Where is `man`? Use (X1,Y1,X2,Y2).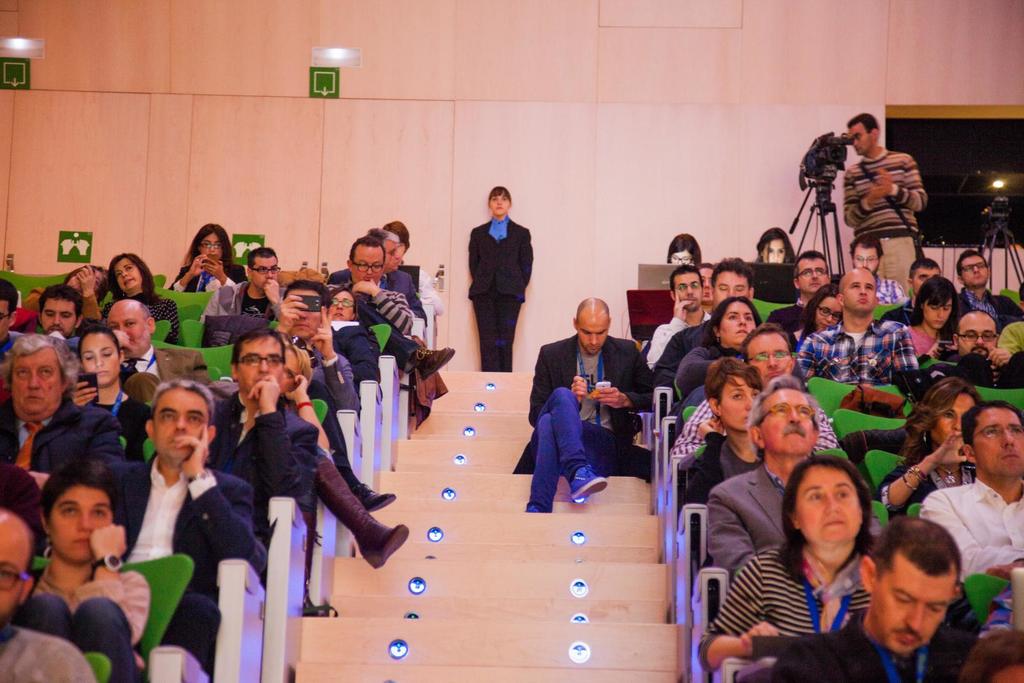
(0,280,19,367).
